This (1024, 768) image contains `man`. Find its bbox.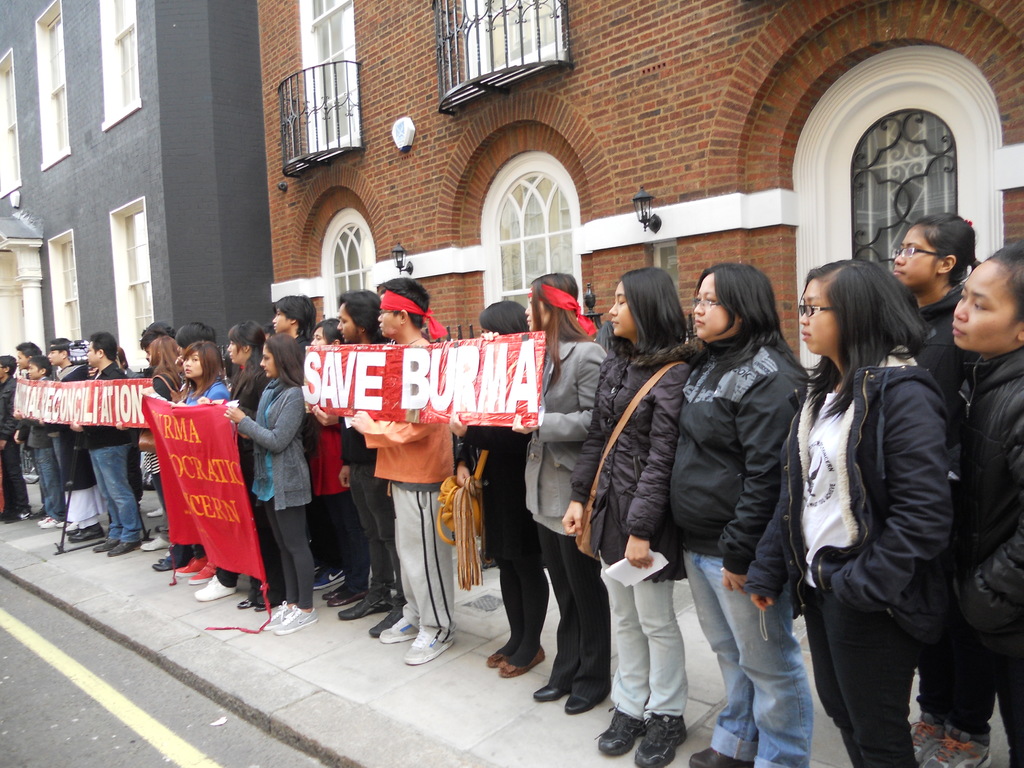
l=272, t=289, r=316, b=346.
